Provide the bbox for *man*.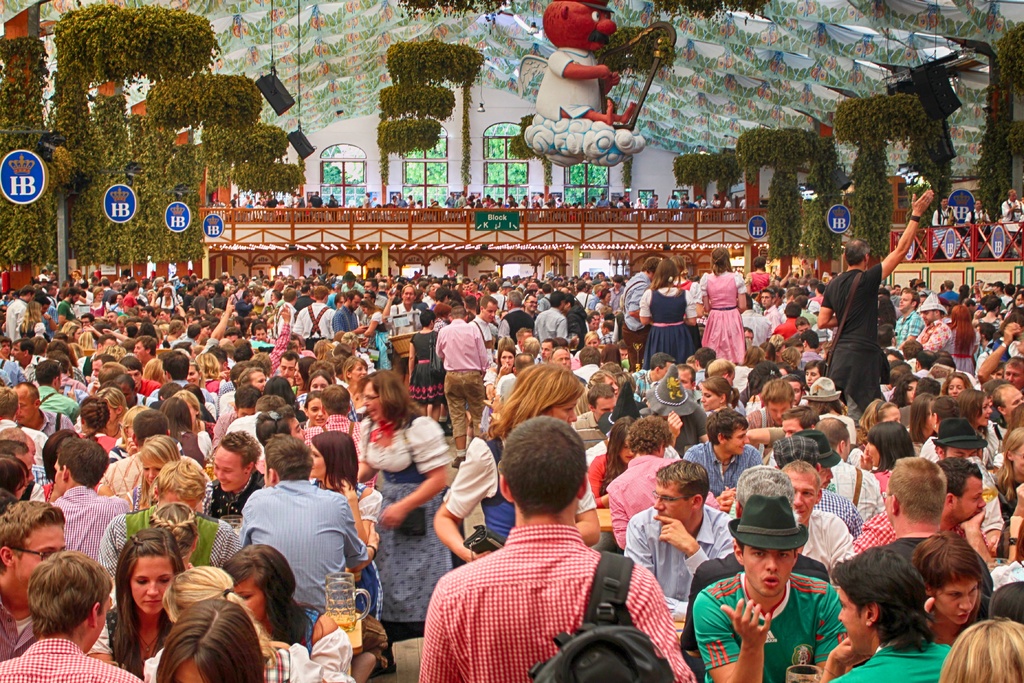
55 288 82 330.
